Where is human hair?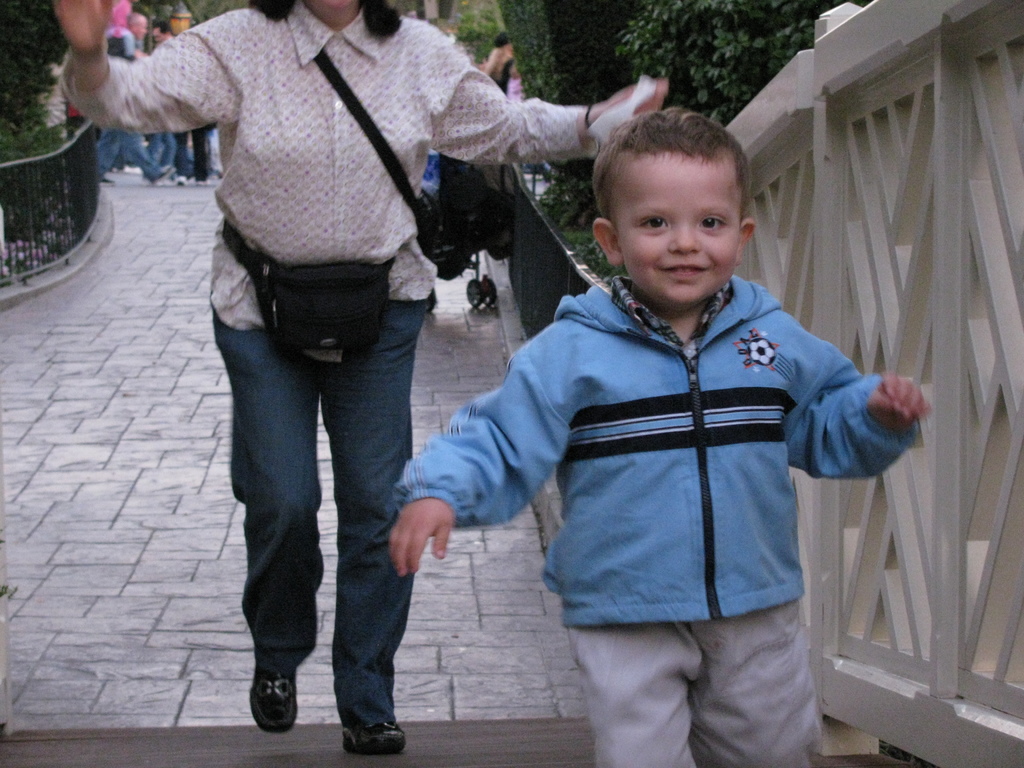
locate(244, 0, 402, 38).
